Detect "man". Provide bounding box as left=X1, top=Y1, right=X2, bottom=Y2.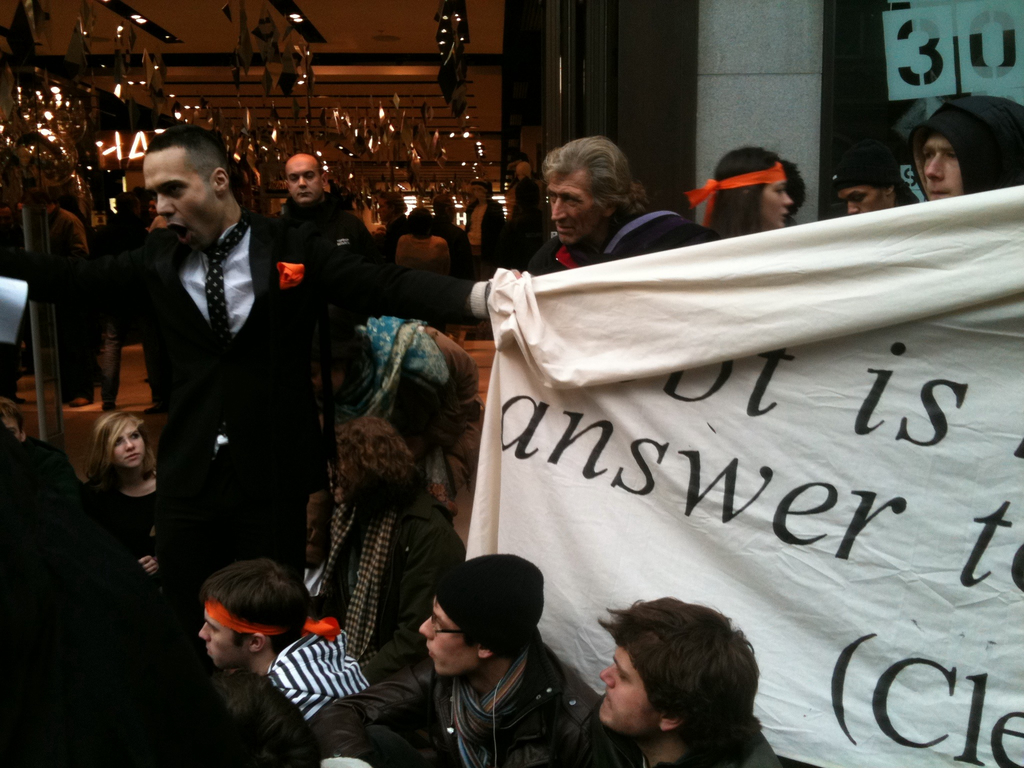
left=196, top=558, right=364, bottom=721.
